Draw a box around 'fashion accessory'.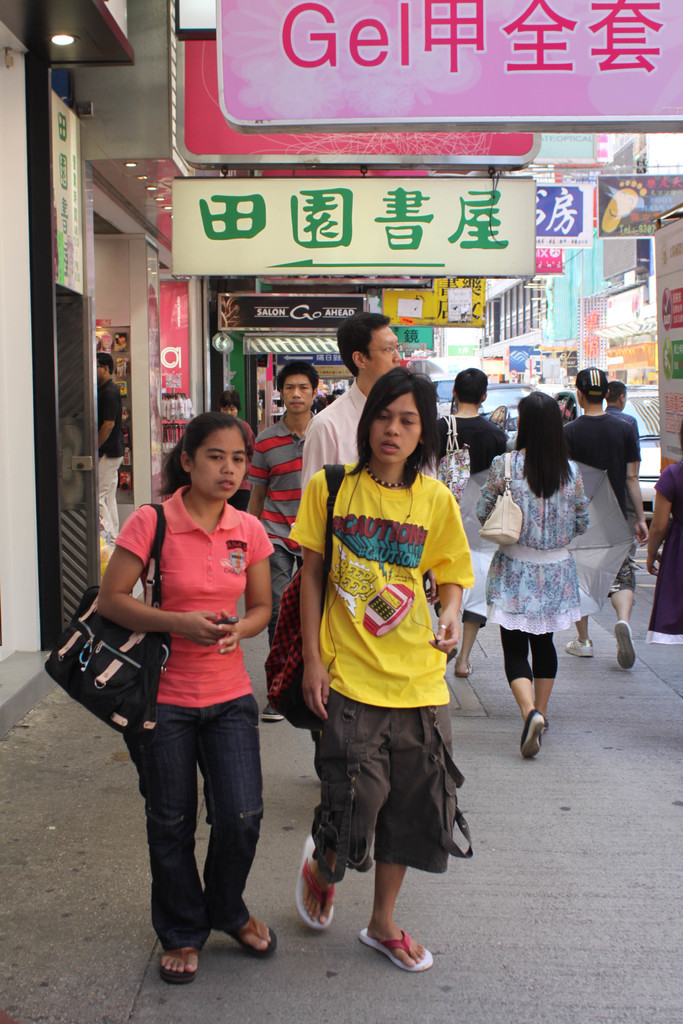
[x1=260, y1=465, x2=348, y2=736].
